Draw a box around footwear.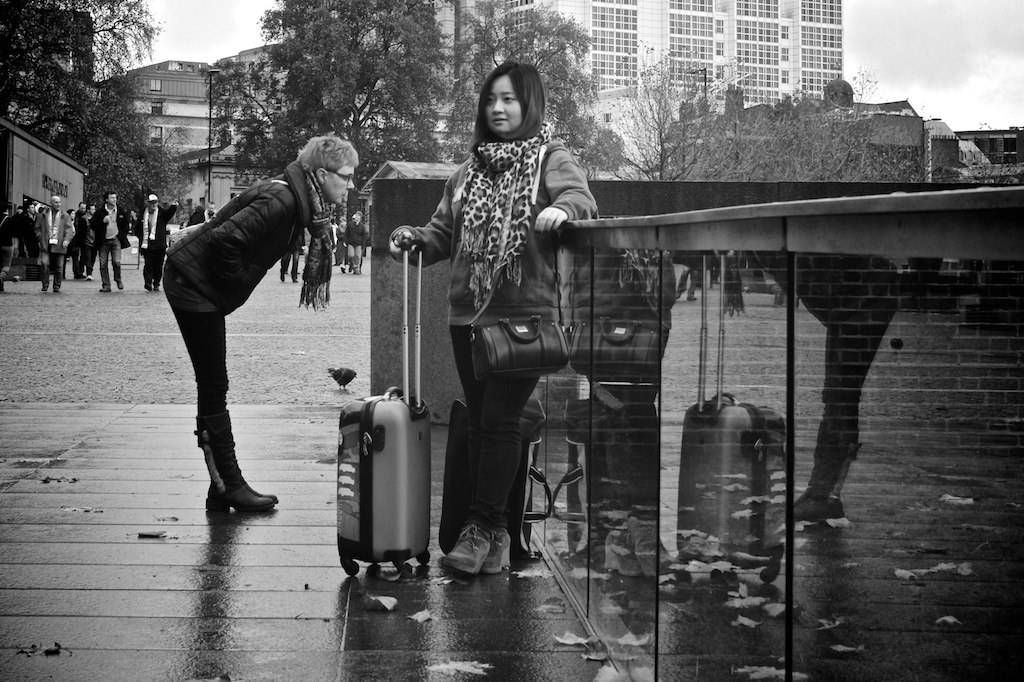
x1=97 y1=276 x2=113 y2=292.
